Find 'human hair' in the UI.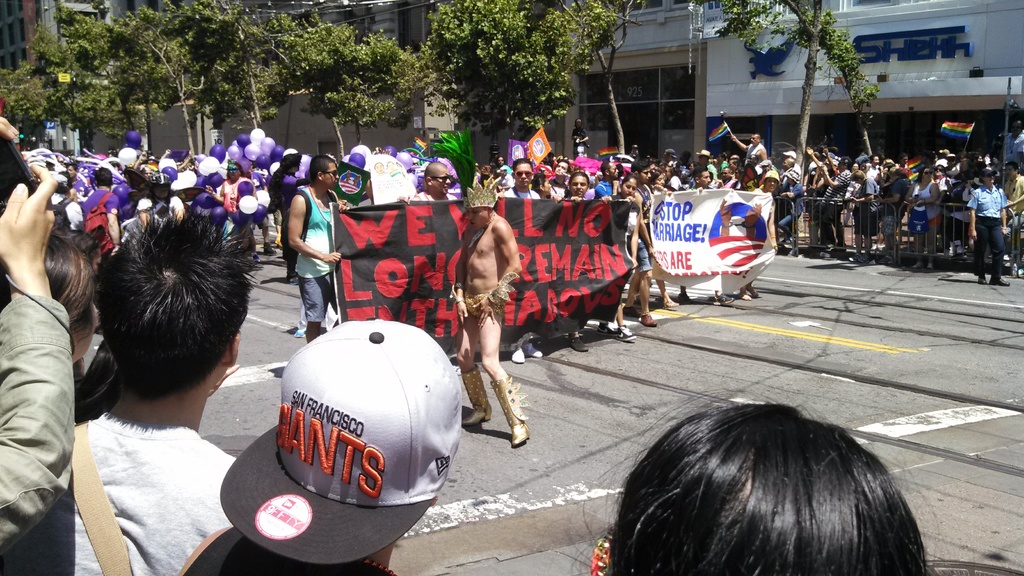
UI element at region(425, 160, 449, 186).
